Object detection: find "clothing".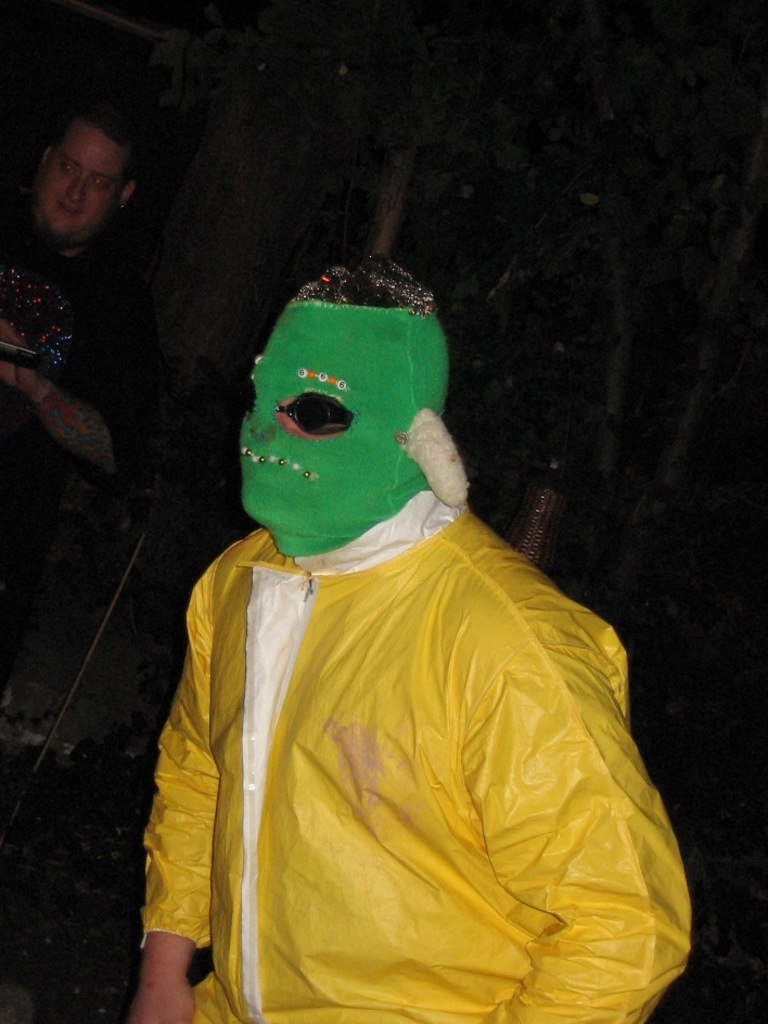
176 335 693 1007.
